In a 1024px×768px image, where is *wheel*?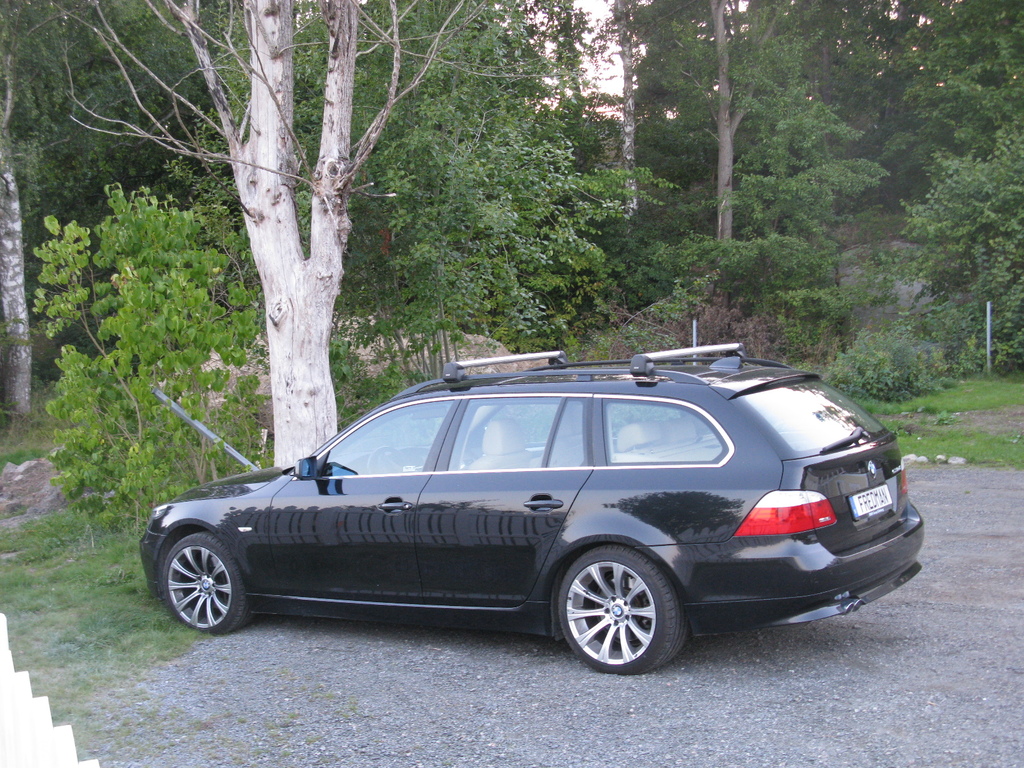
[x1=163, y1=531, x2=253, y2=635].
